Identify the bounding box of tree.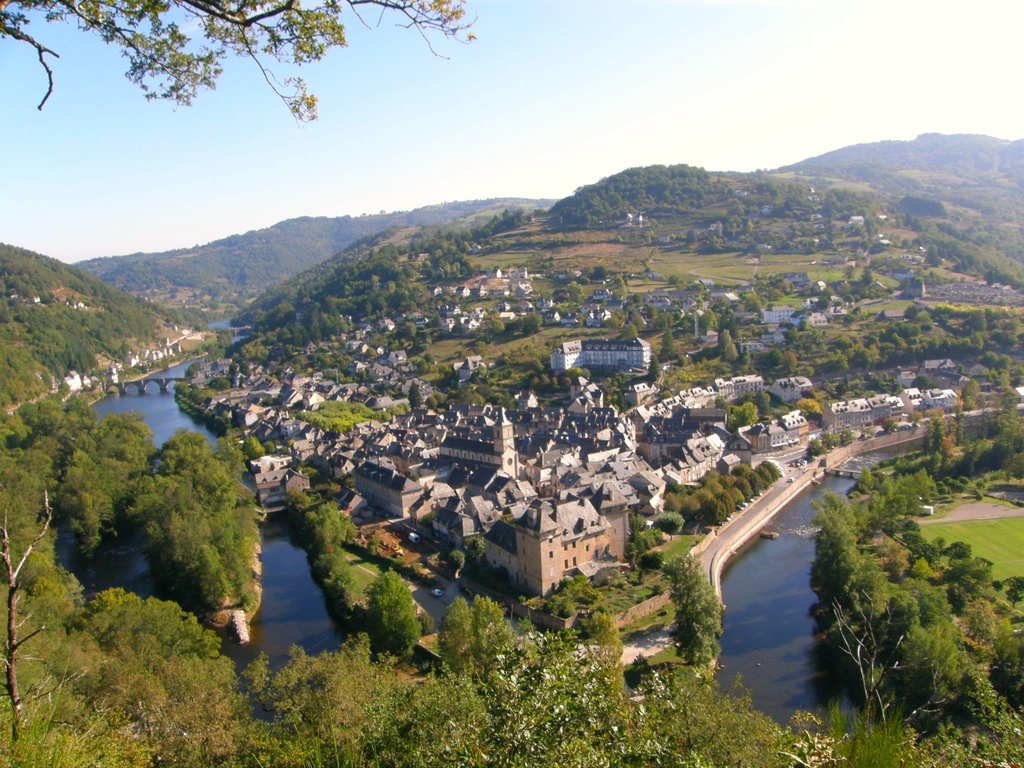
[979, 622, 1023, 727].
